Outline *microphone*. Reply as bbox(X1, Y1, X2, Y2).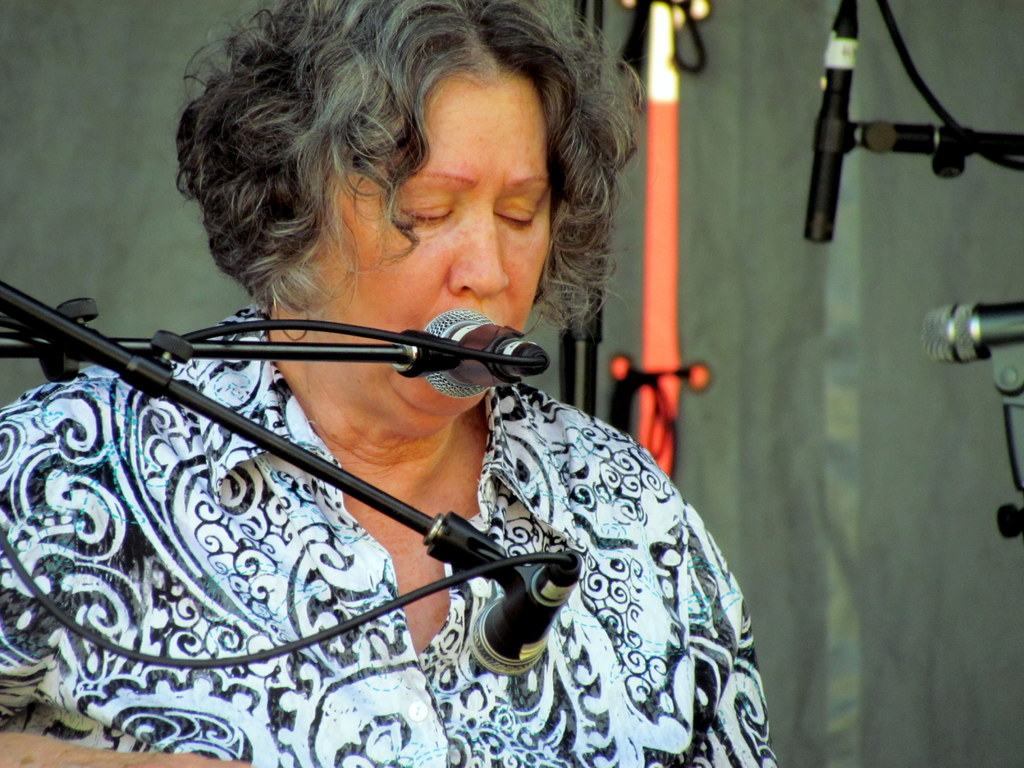
bbox(464, 556, 580, 680).
